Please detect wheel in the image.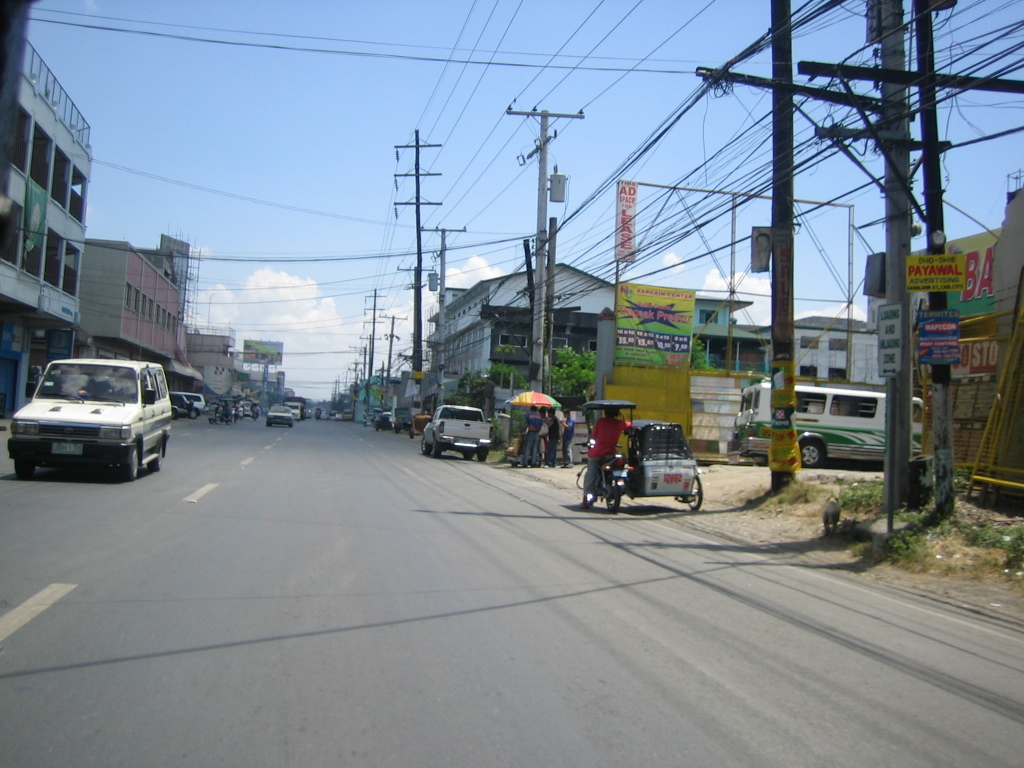
801/438/827/469.
